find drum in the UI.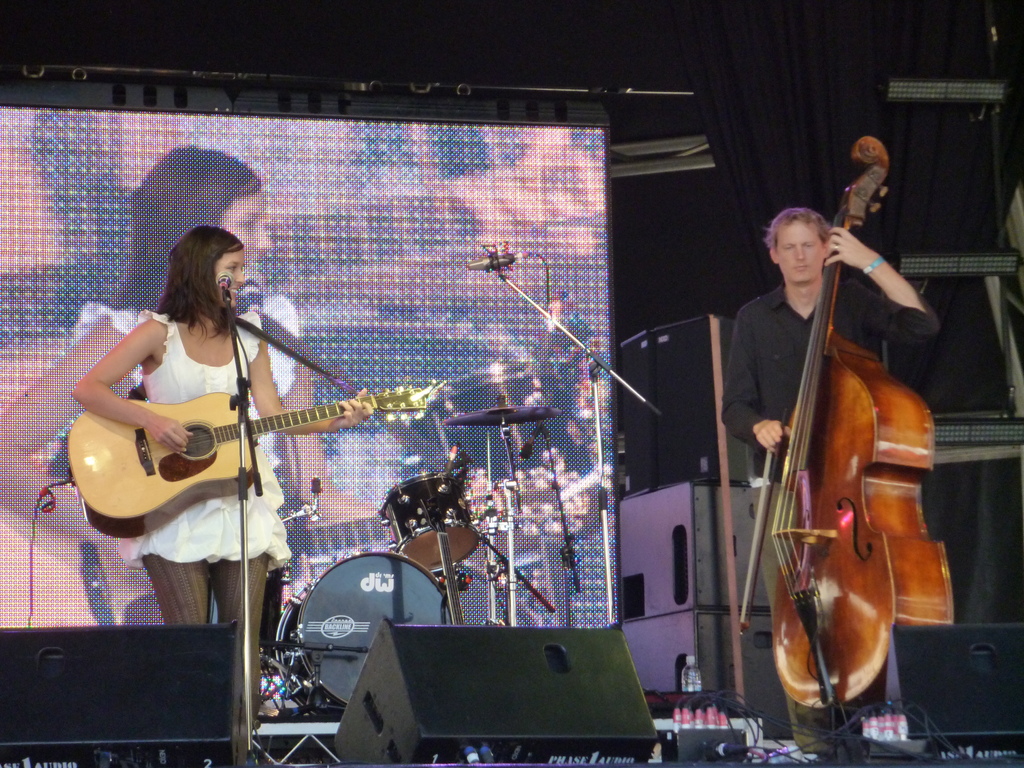
UI element at locate(378, 472, 479, 573).
